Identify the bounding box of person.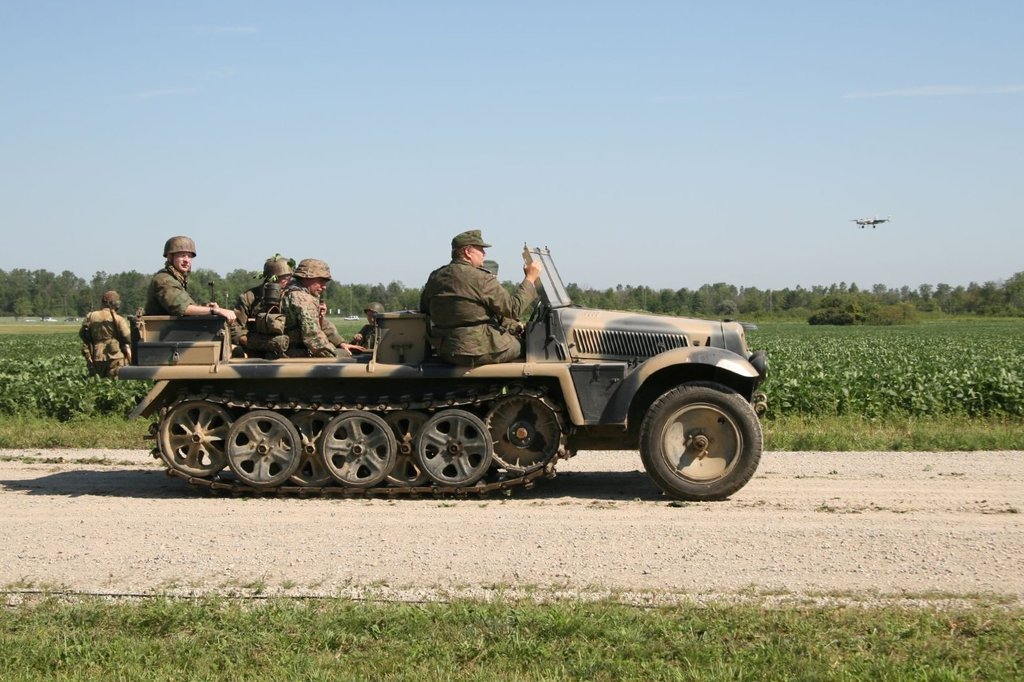
{"x1": 283, "y1": 257, "x2": 363, "y2": 361}.
